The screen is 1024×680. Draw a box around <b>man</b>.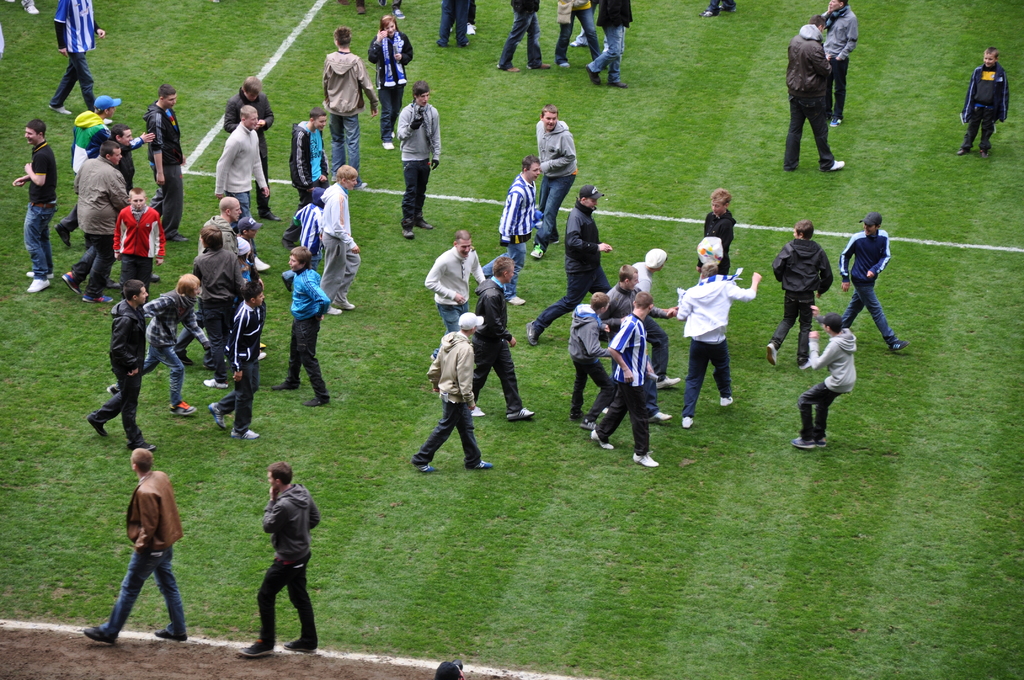
[left=86, top=277, right=167, bottom=453].
